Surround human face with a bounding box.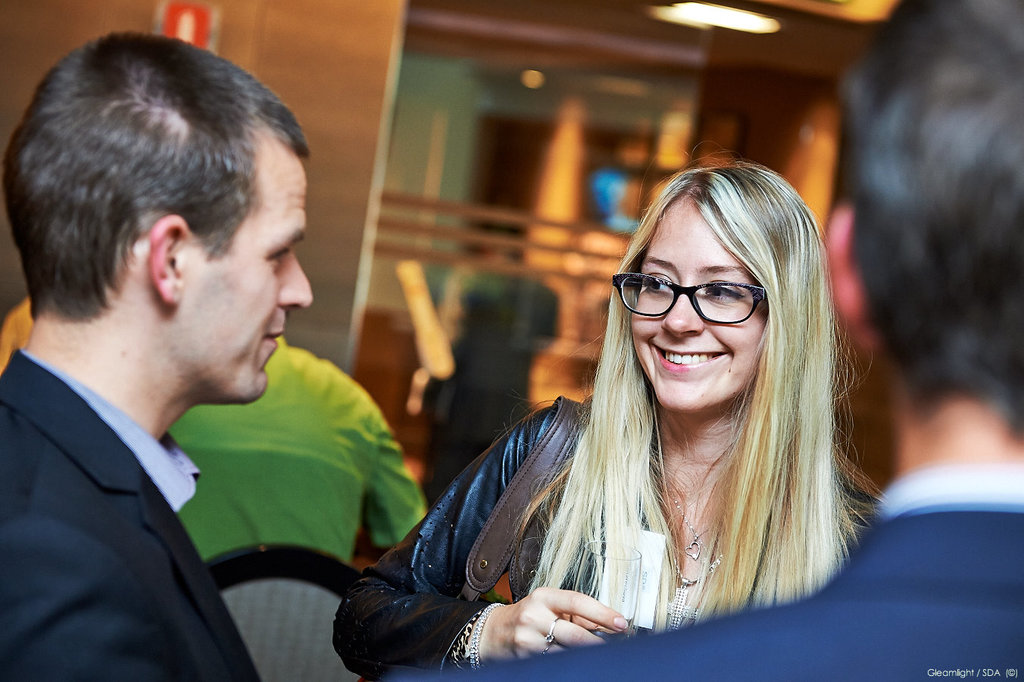
crop(183, 155, 314, 402).
